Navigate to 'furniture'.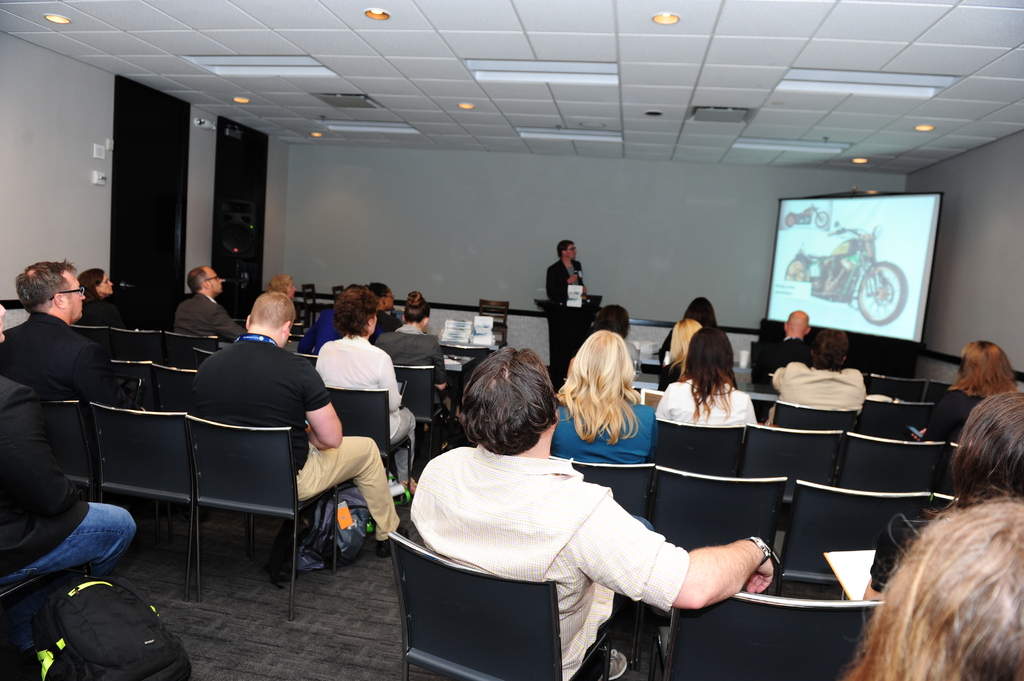
Navigation target: (x1=646, y1=588, x2=882, y2=680).
